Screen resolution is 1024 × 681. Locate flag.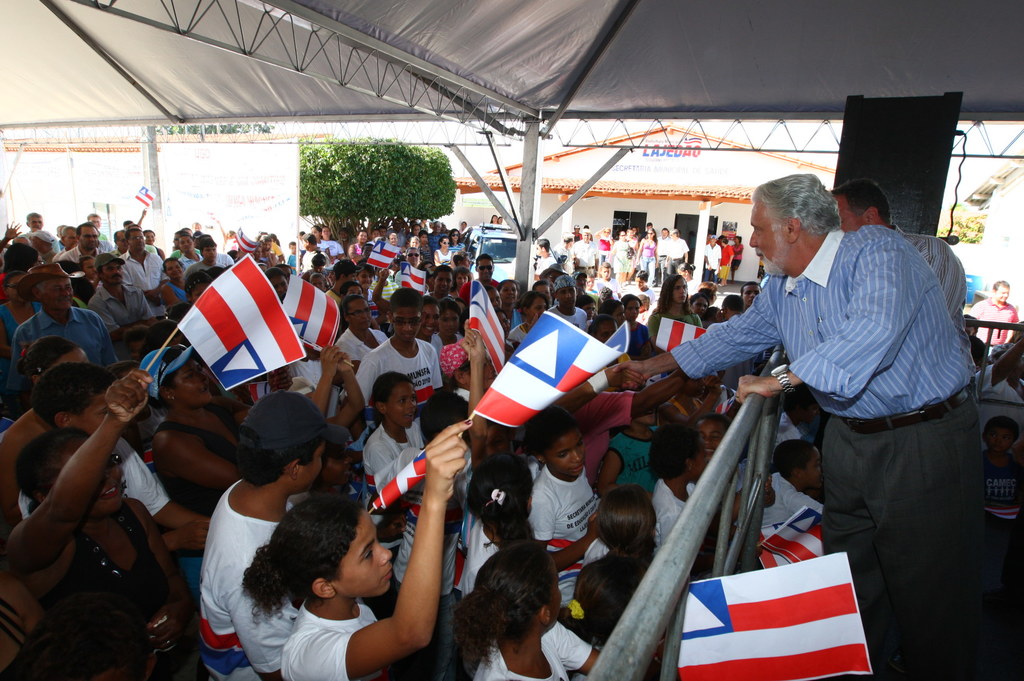
pyautogui.locateOnScreen(473, 308, 627, 429).
